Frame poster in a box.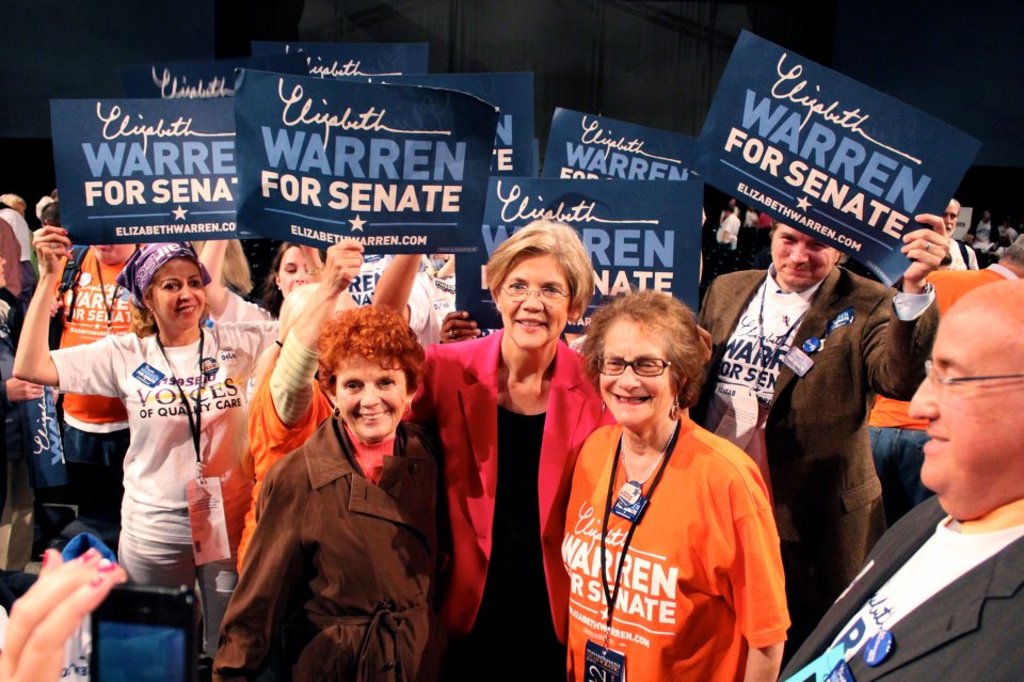
left=137, top=63, right=238, bottom=90.
